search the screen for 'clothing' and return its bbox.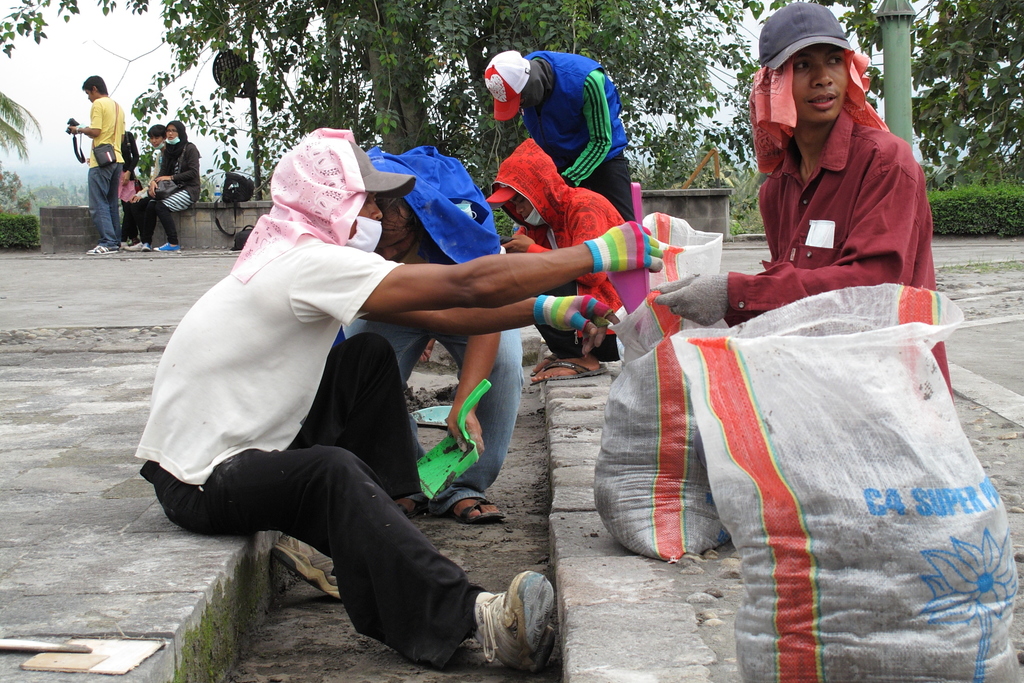
Found: Rect(517, 52, 634, 220).
